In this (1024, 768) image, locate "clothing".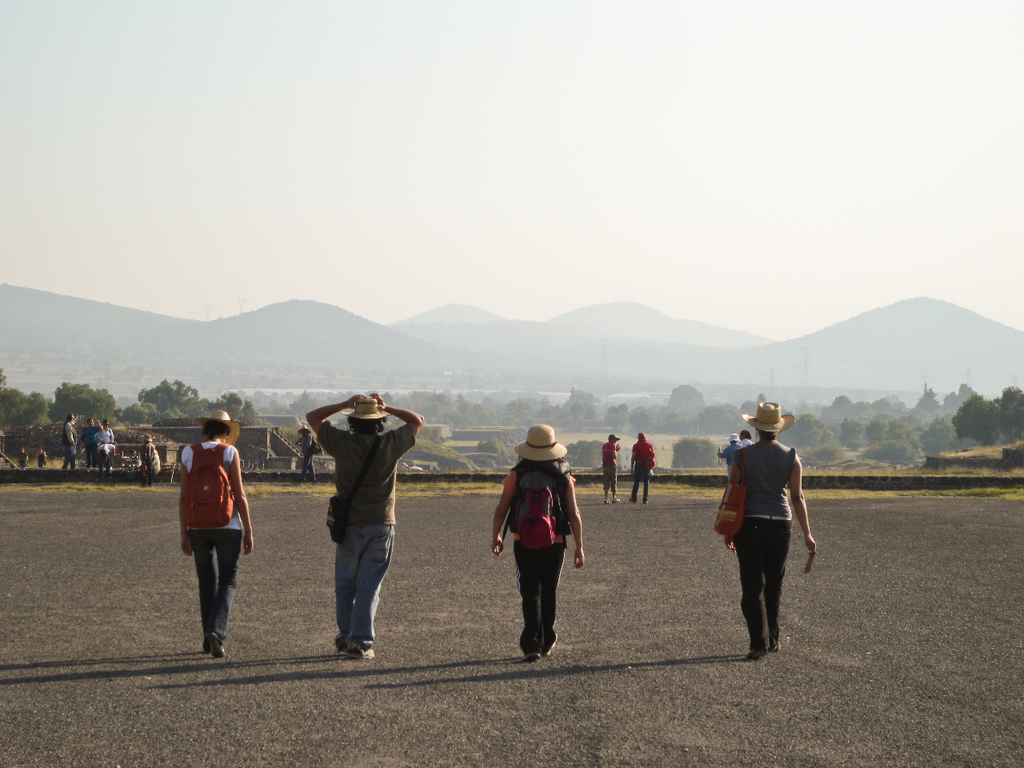
Bounding box: pyautogui.locateOnScreen(302, 434, 316, 472).
